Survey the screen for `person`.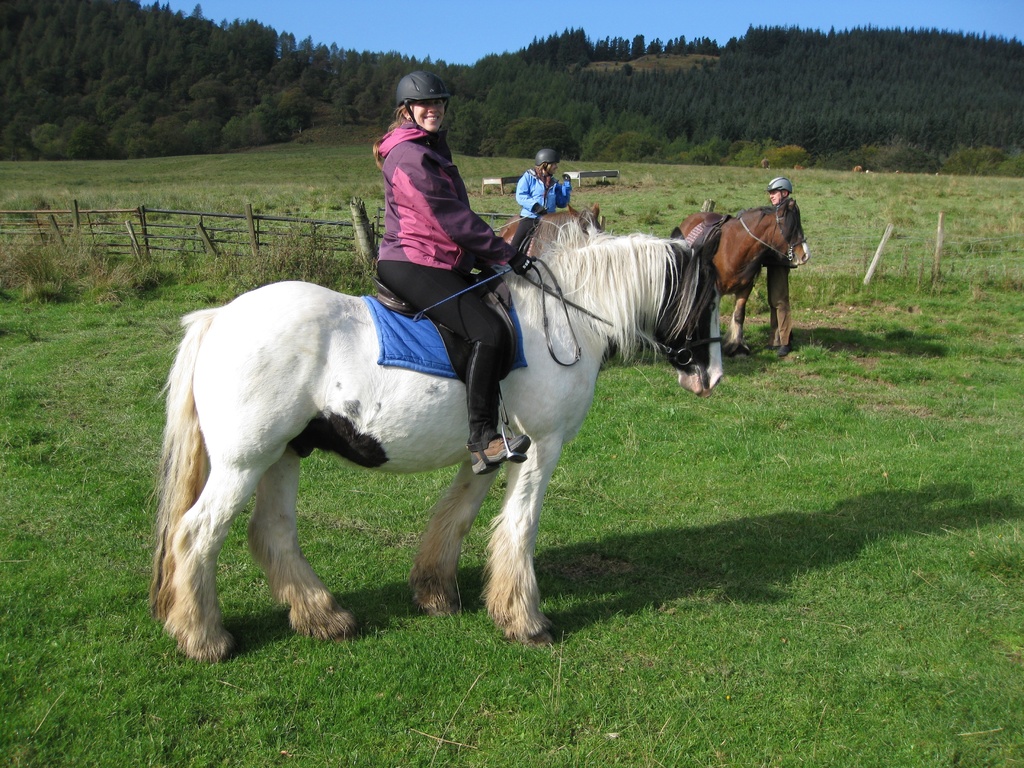
Survey found: pyautogui.locateOnScreen(767, 175, 794, 355).
